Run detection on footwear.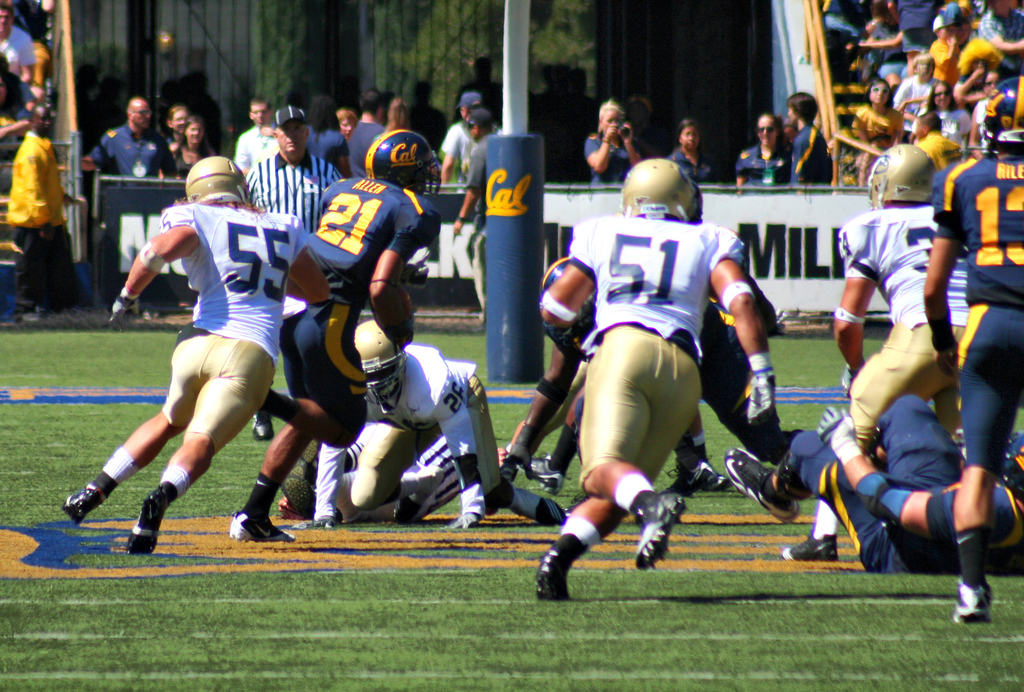
Result: left=630, top=488, right=686, bottom=571.
